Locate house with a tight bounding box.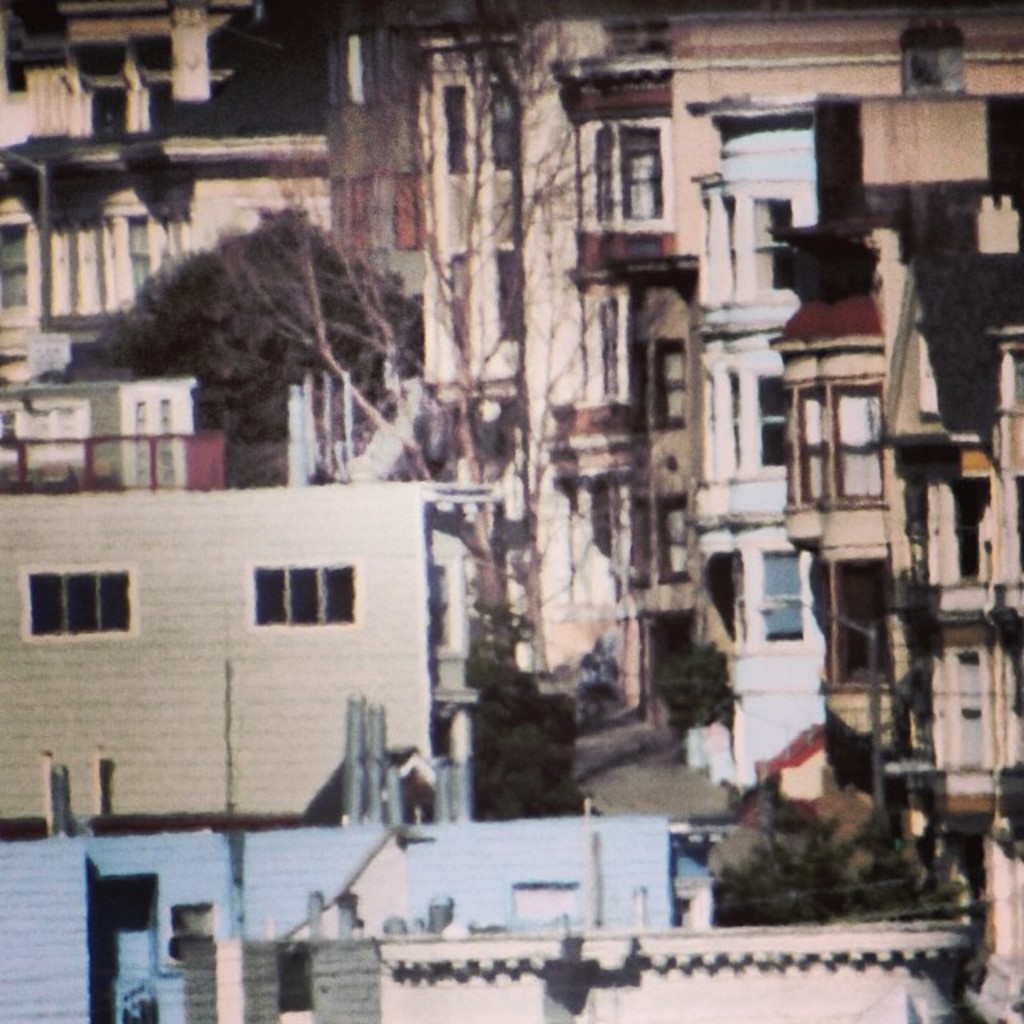
0, 373, 197, 494.
